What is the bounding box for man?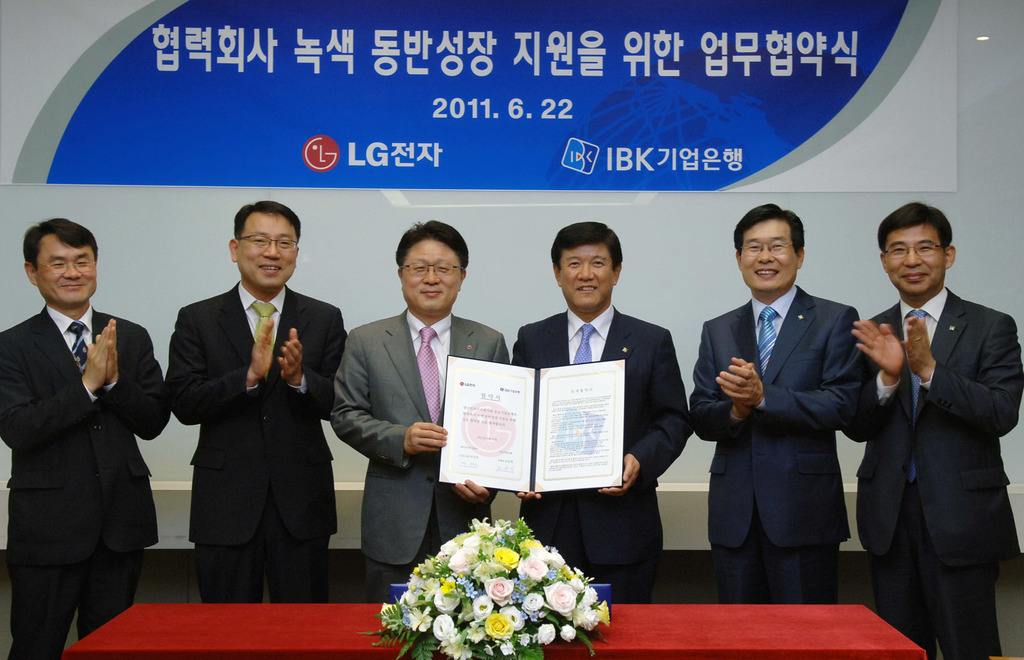
left=0, top=216, right=173, bottom=659.
